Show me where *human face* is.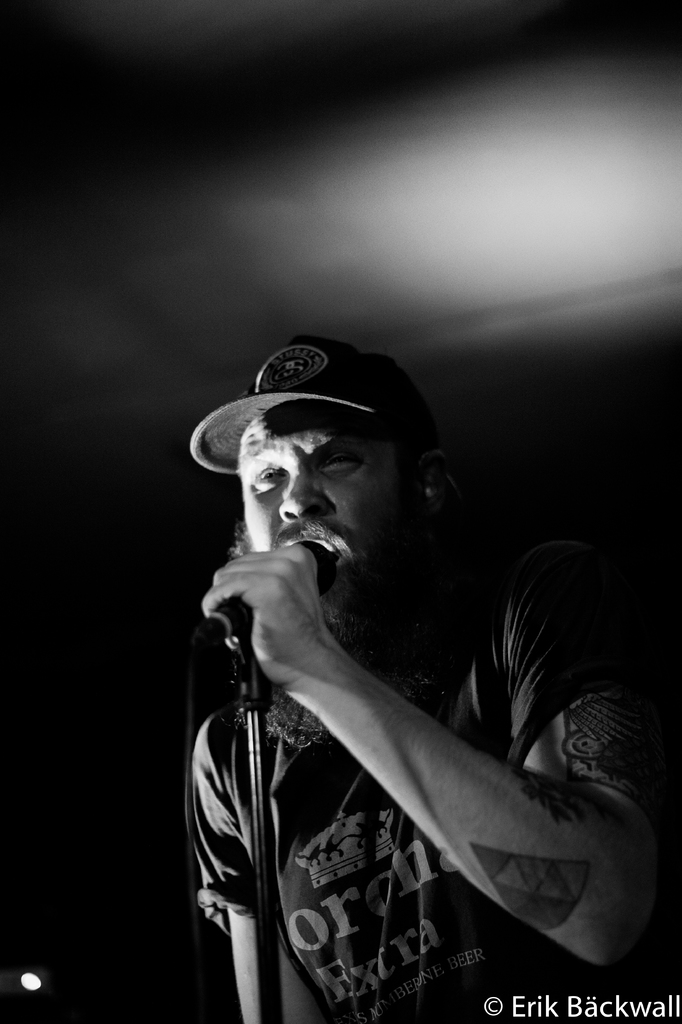
*human face* is at <box>239,407,417,608</box>.
